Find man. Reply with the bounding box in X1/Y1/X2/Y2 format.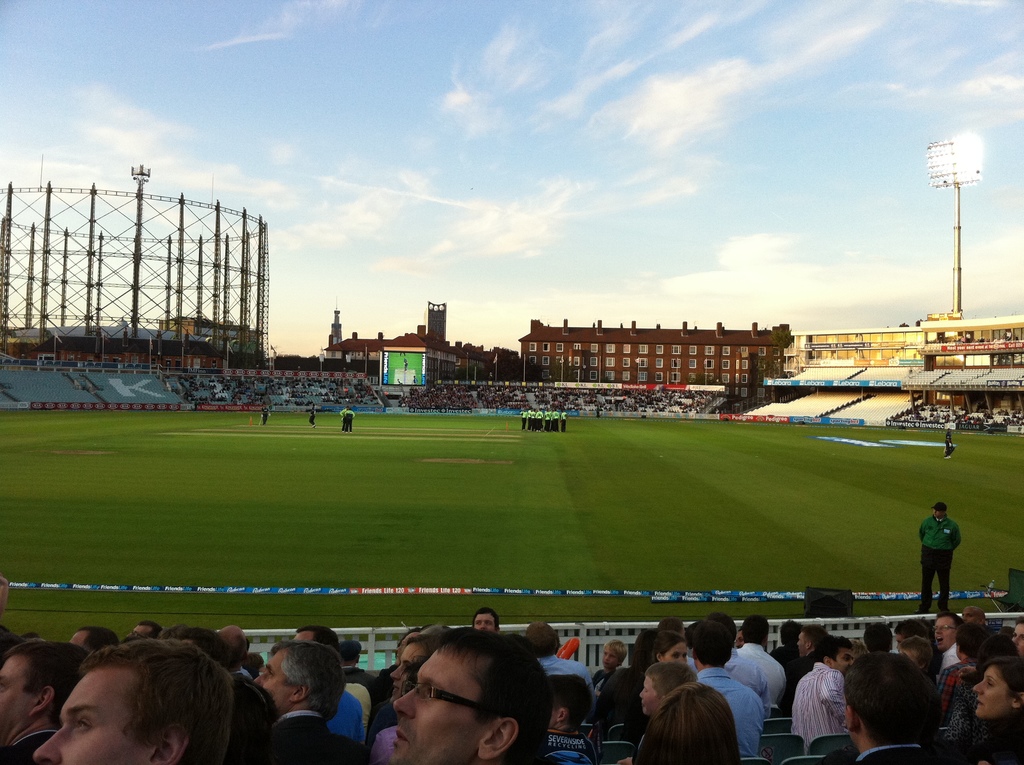
396/351/406/358.
